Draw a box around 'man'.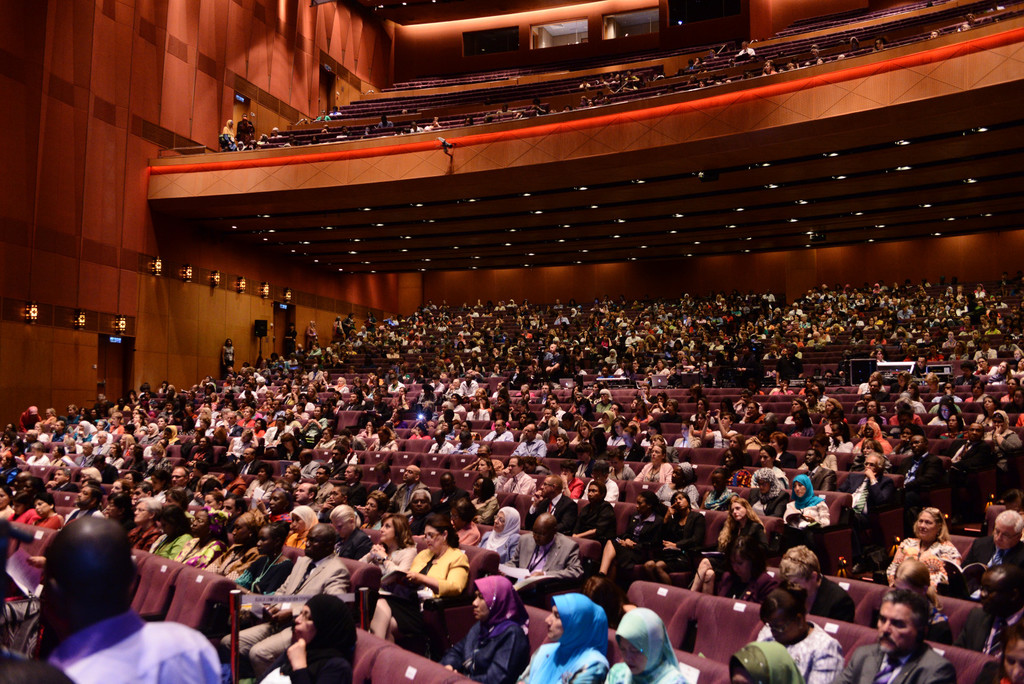
<bbox>170, 466, 193, 498</bbox>.
